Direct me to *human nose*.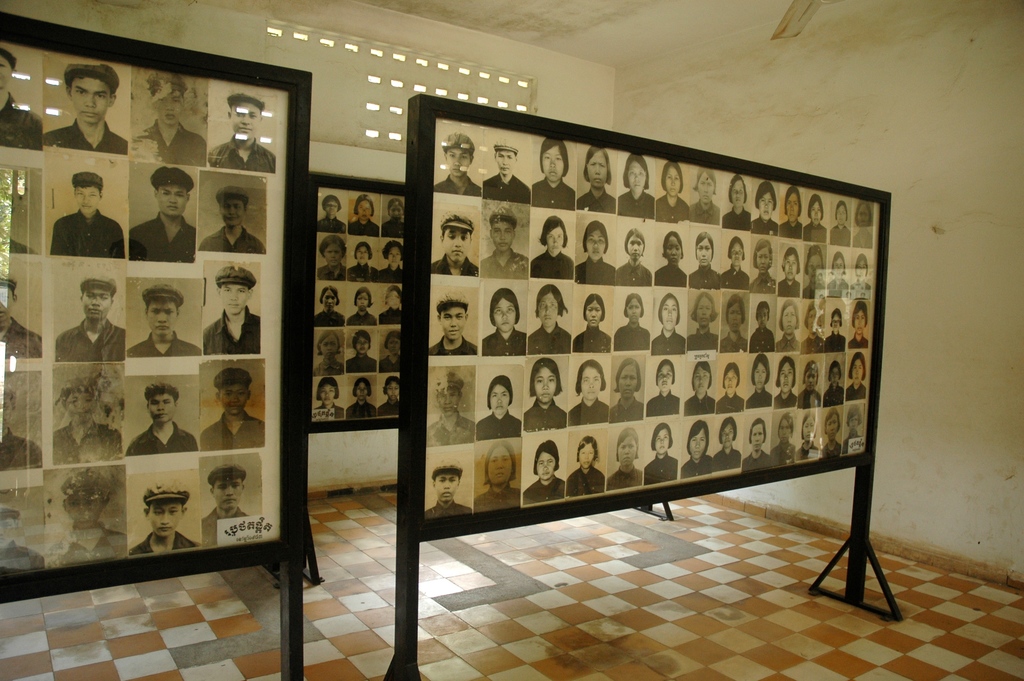
Direction: rect(454, 160, 460, 166).
